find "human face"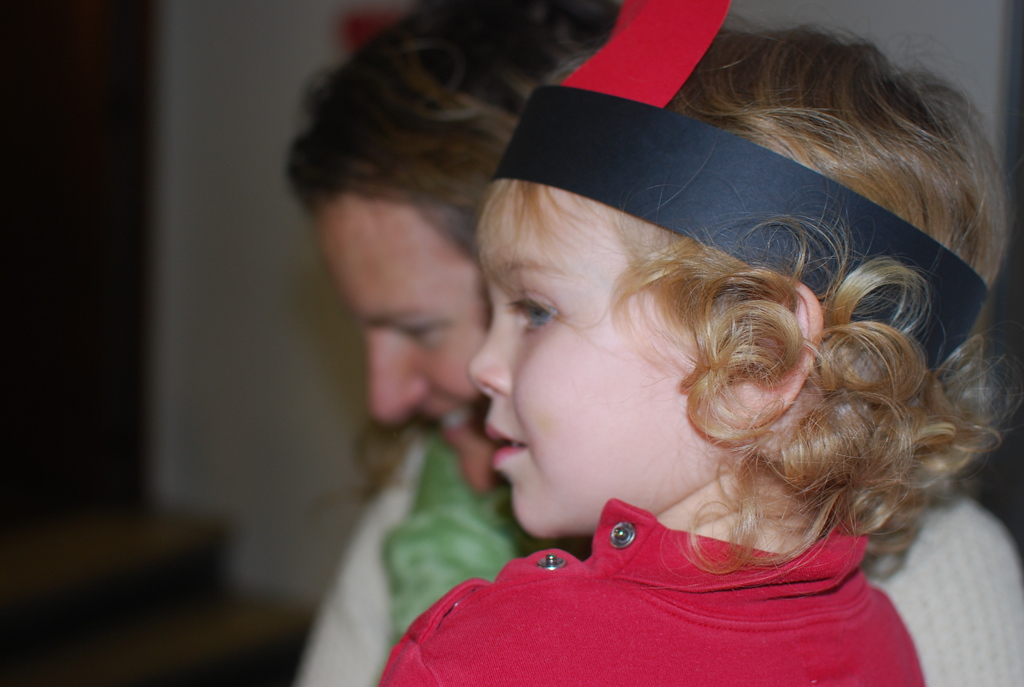
309, 191, 508, 494
